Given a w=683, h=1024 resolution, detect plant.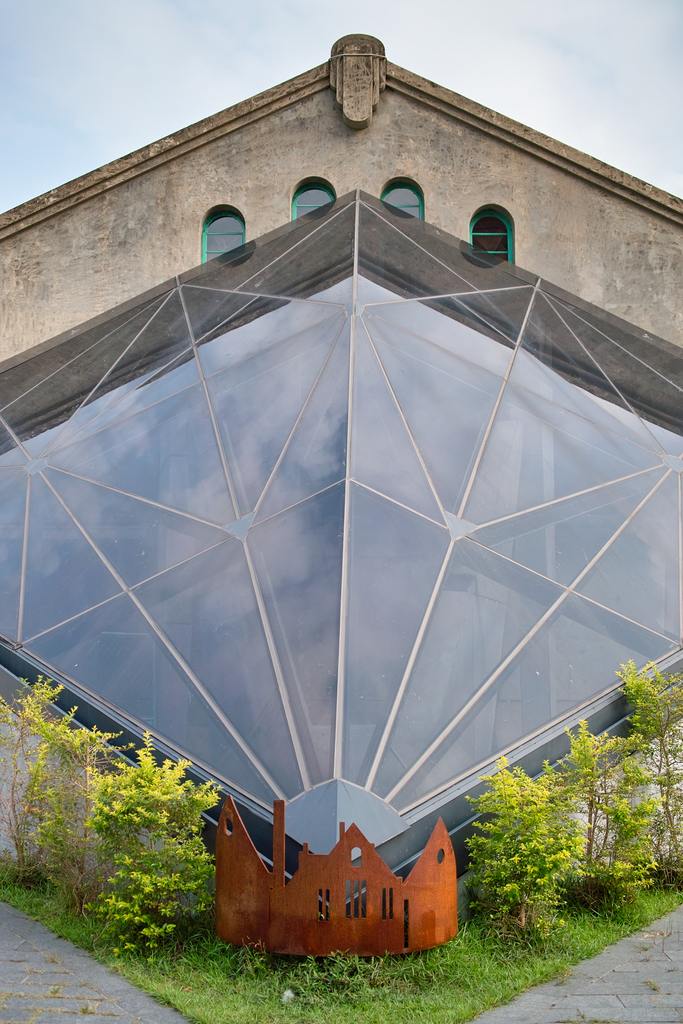
l=94, t=728, r=226, b=950.
